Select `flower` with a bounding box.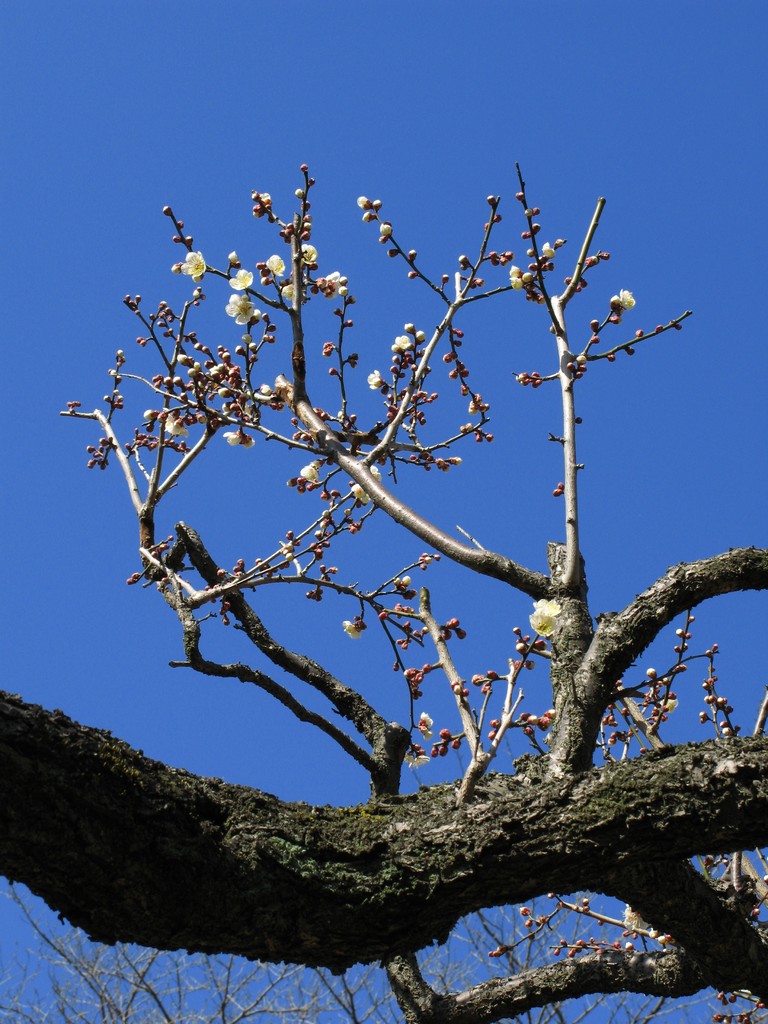
<box>505,266,531,289</box>.
